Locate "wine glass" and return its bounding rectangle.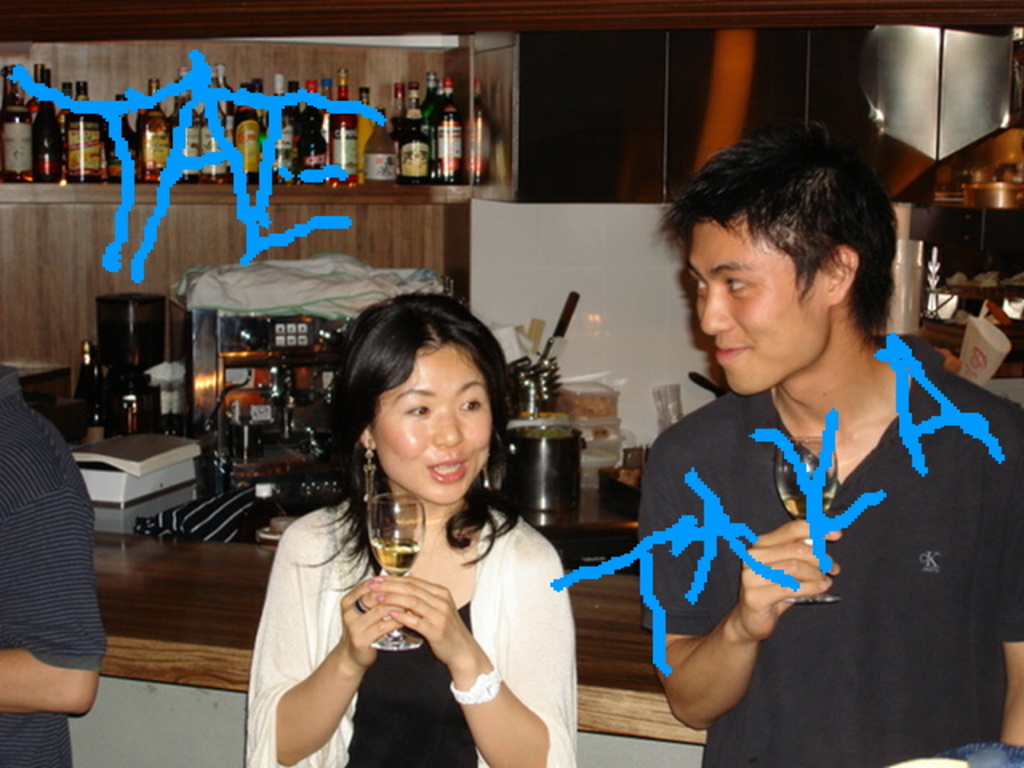
774 435 843 603.
